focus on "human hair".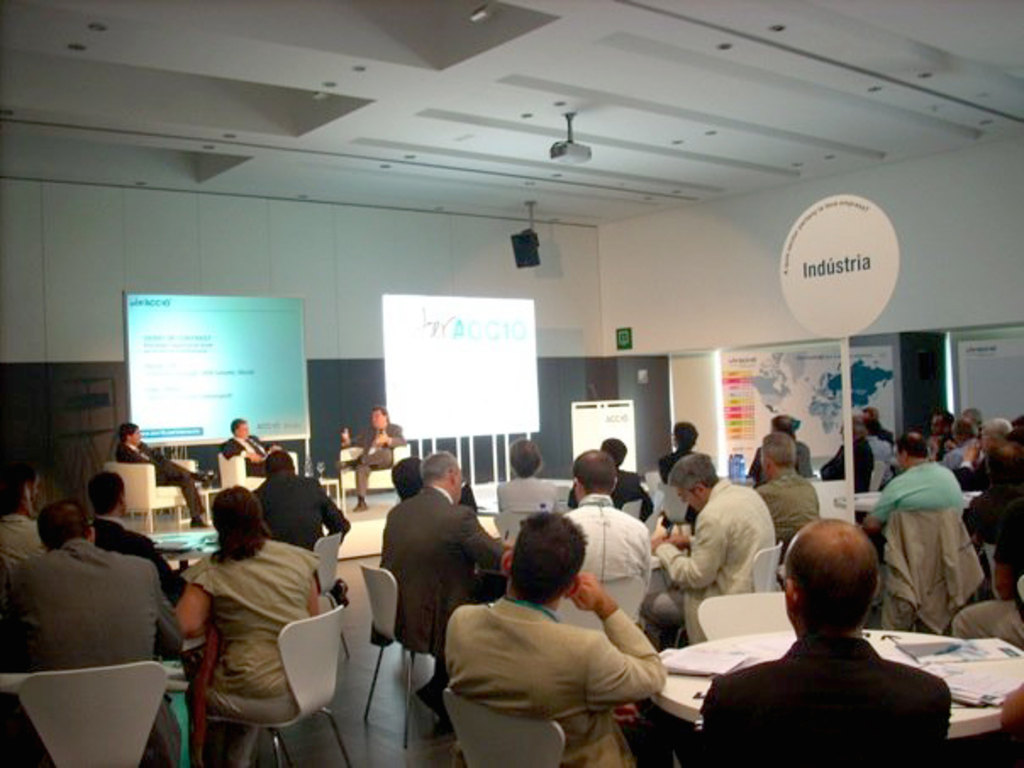
Focused at [36,498,92,551].
